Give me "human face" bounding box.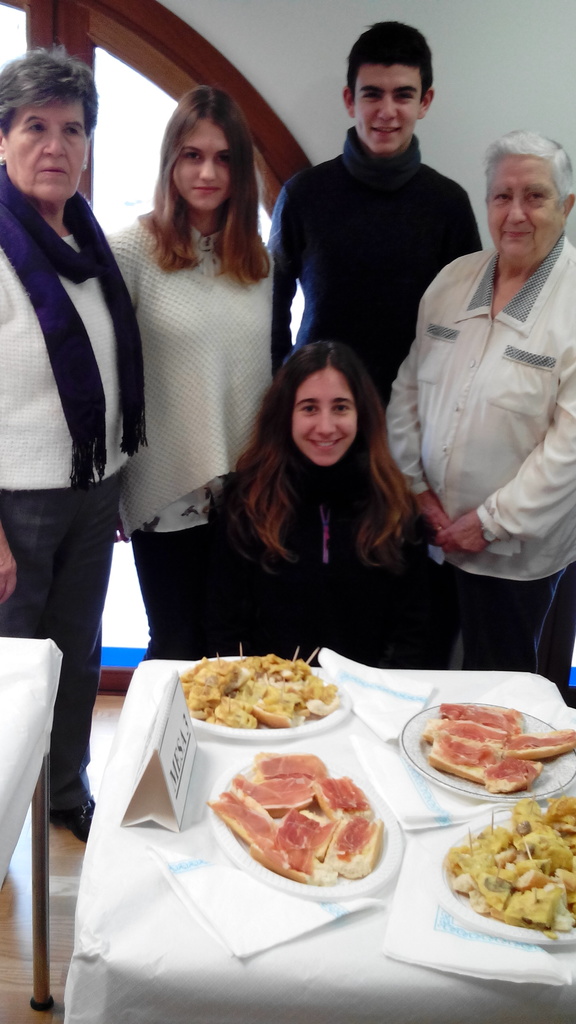
Rect(349, 63, 422, 160).
